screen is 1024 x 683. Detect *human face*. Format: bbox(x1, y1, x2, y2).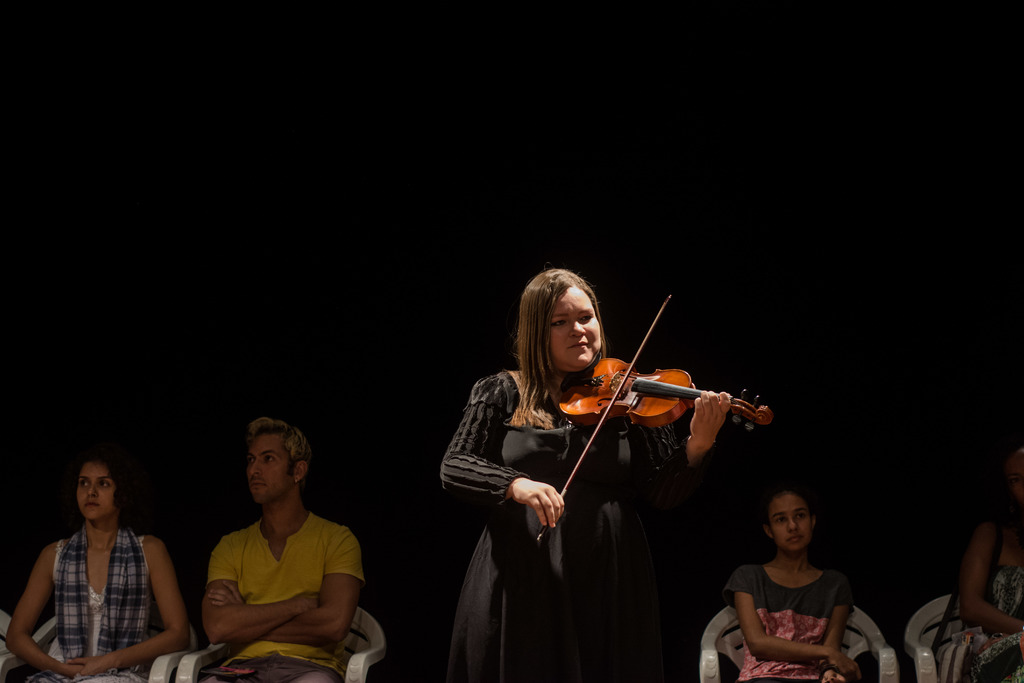
bbox(545, 286, 602, 369).
